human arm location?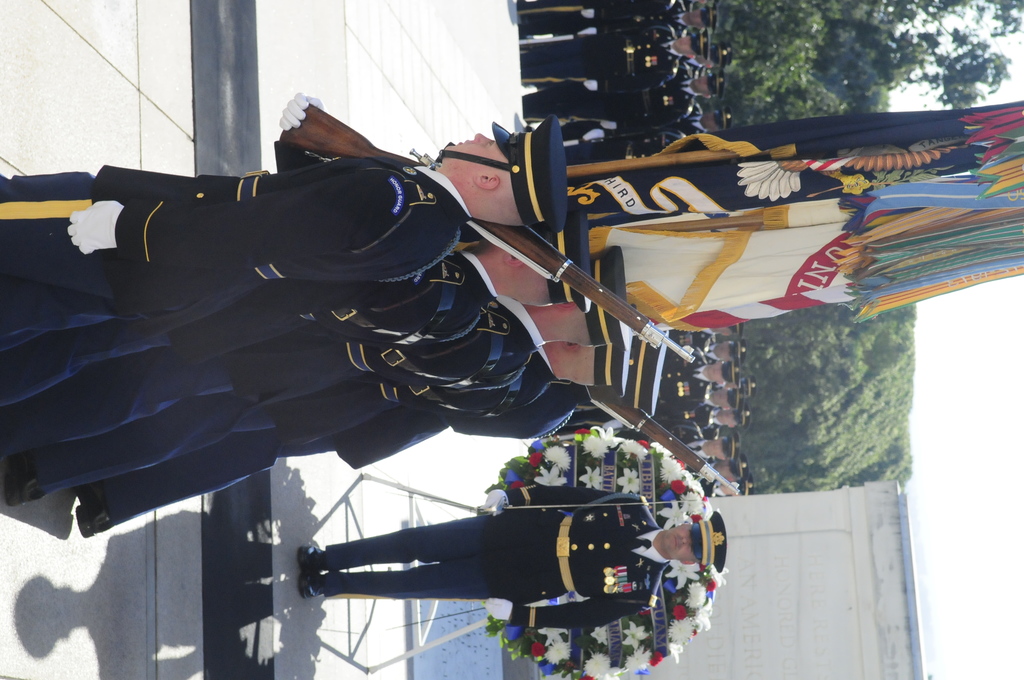
[left=72, top=184, right=403, bottom=257]
